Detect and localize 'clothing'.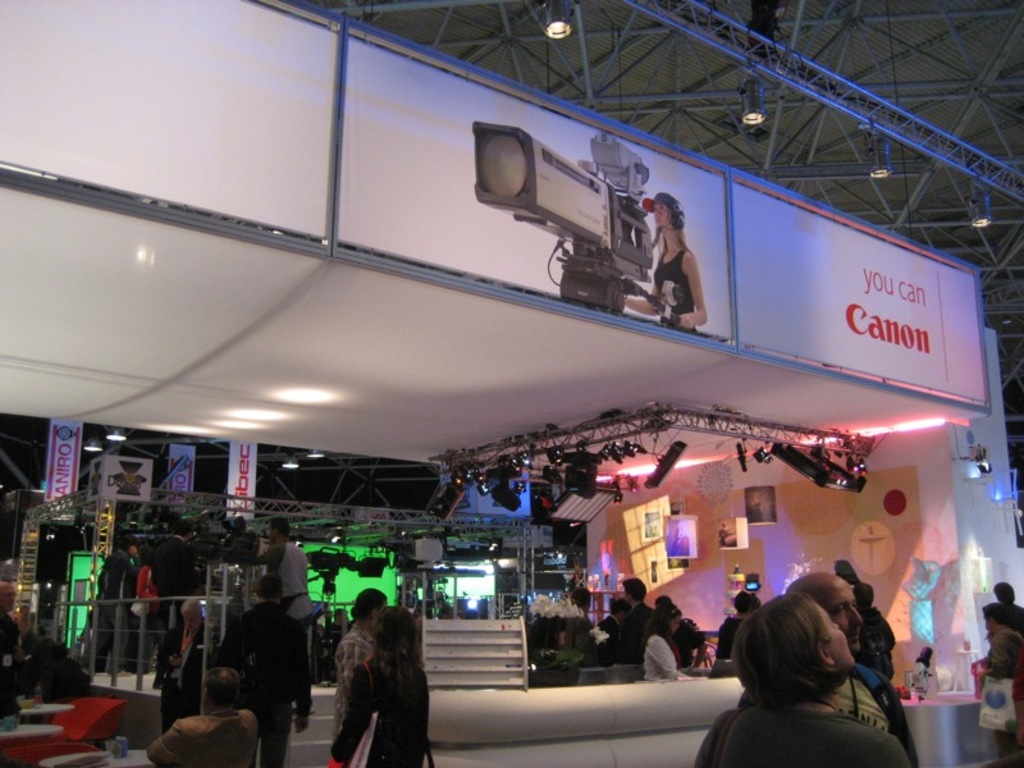
Localized at [left=326, top=630, right=367, bottom=750].
